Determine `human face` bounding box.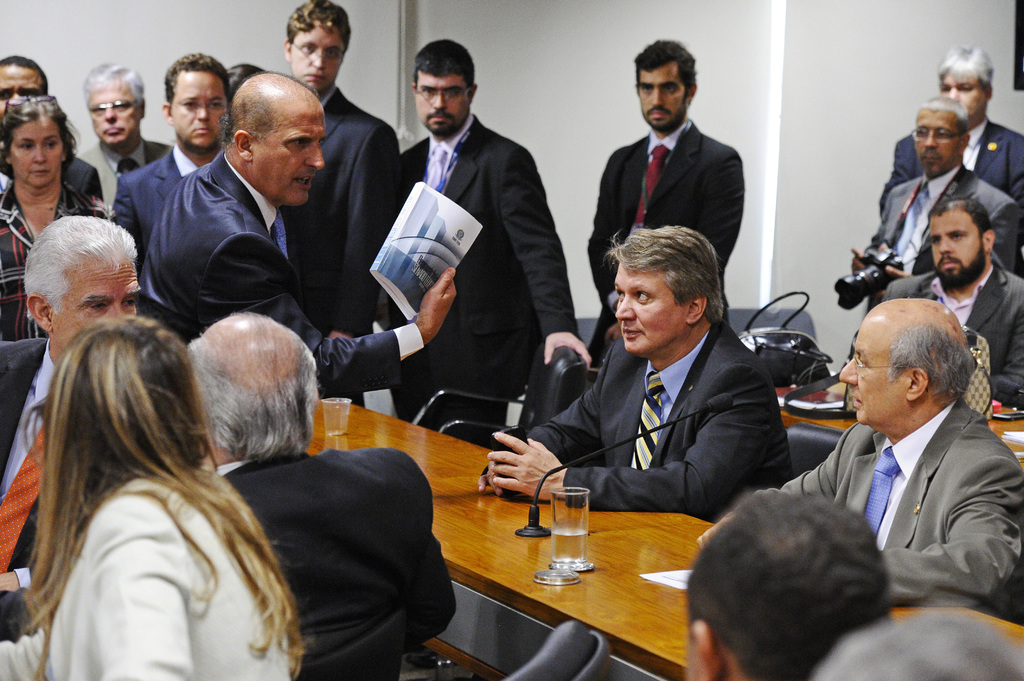
Determined: <region>173, 70, 230, 148</region>.
